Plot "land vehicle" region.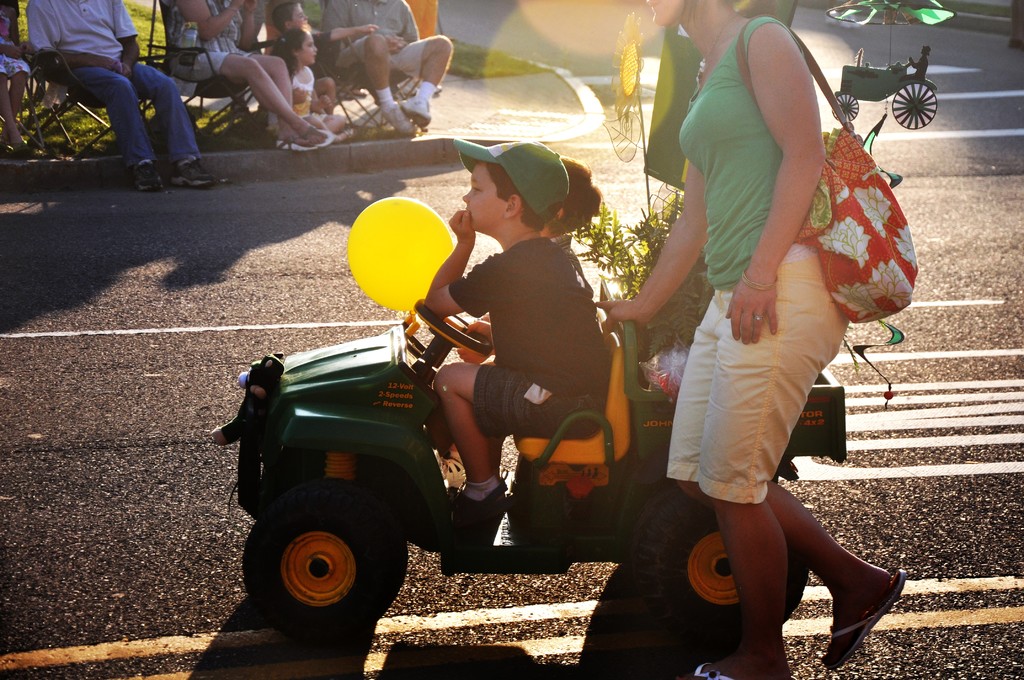
Plotted at [left=204, top=200, right=847, bottom=651].
